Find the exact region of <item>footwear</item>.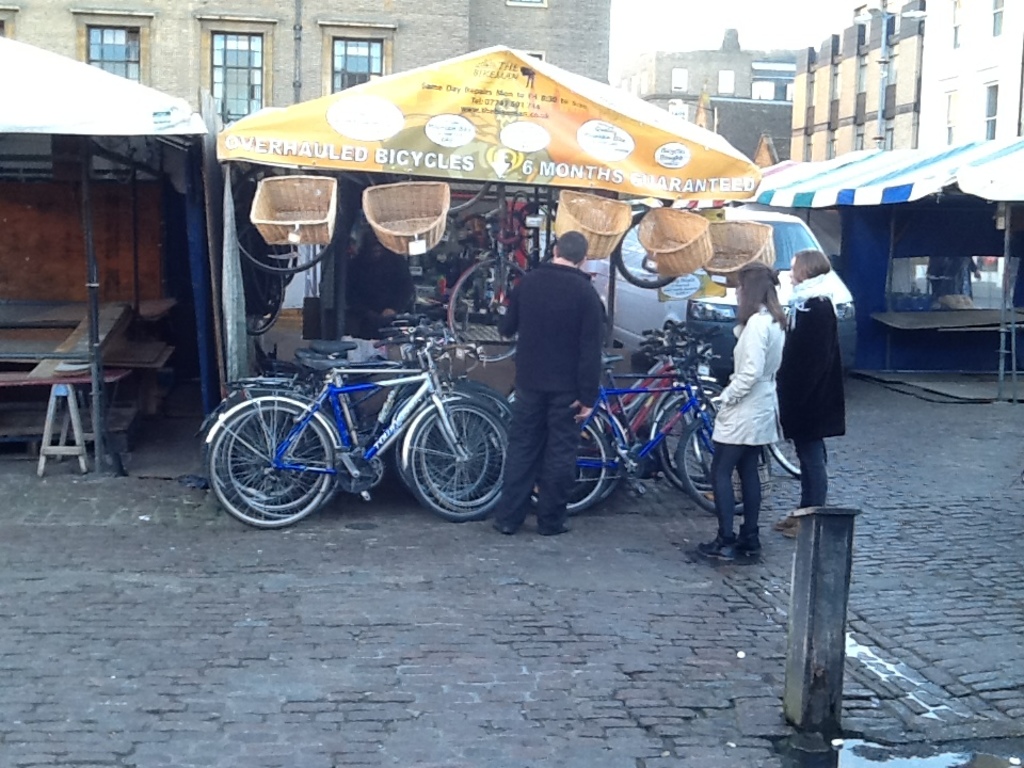
Exact region: x1=494, y1=519, x2=515, y2=534.
